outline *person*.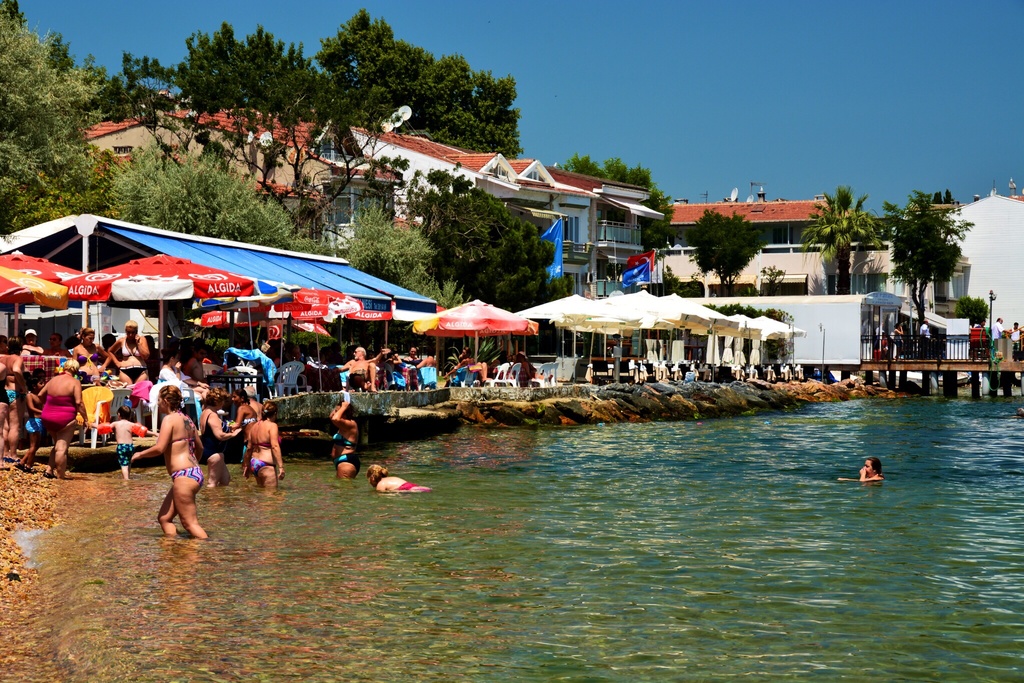
Outline: region(975, 320, 987, 336).
